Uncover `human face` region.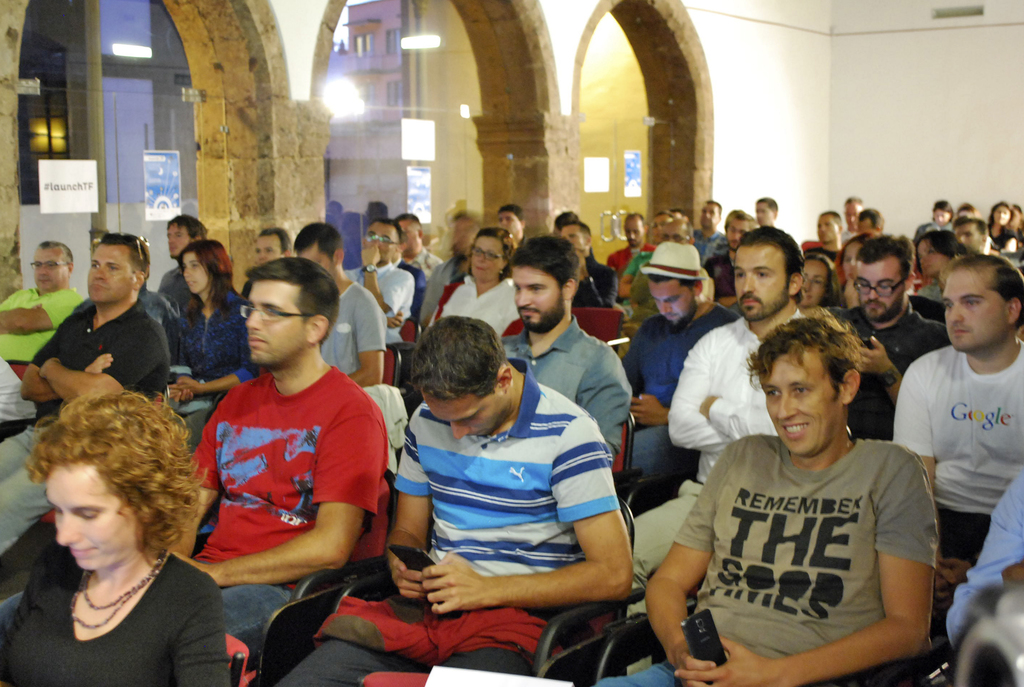
Uncovered: <bbox>299, 245, 340, 273</bbox>.
